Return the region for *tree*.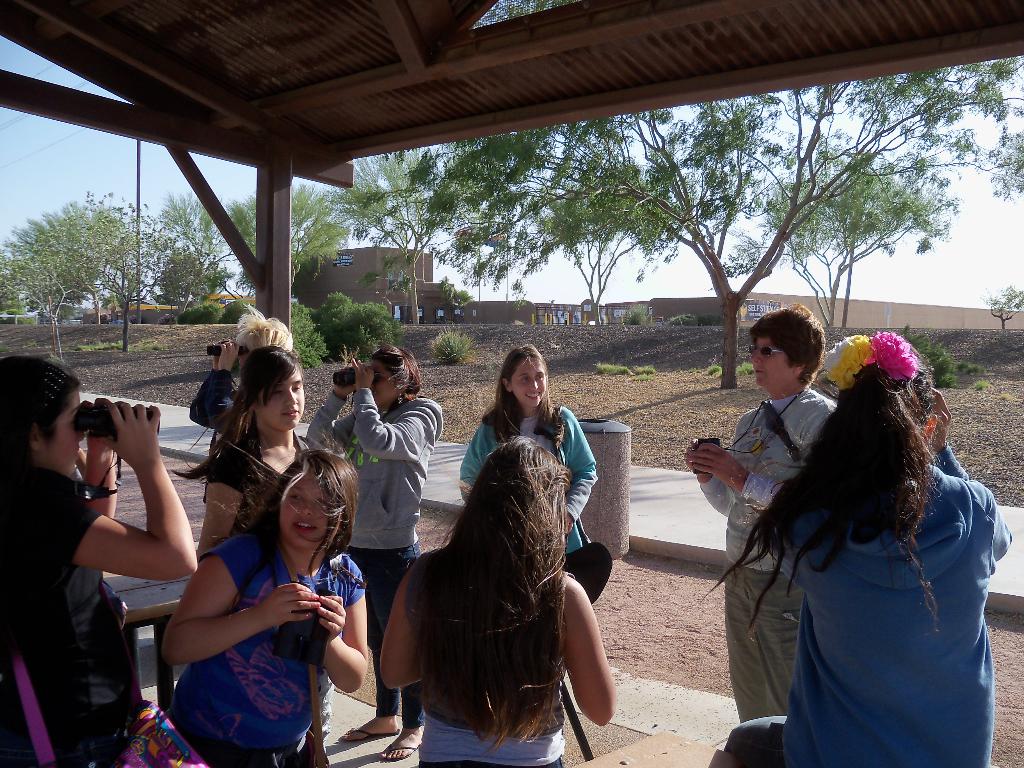
[153,193,237,326].
